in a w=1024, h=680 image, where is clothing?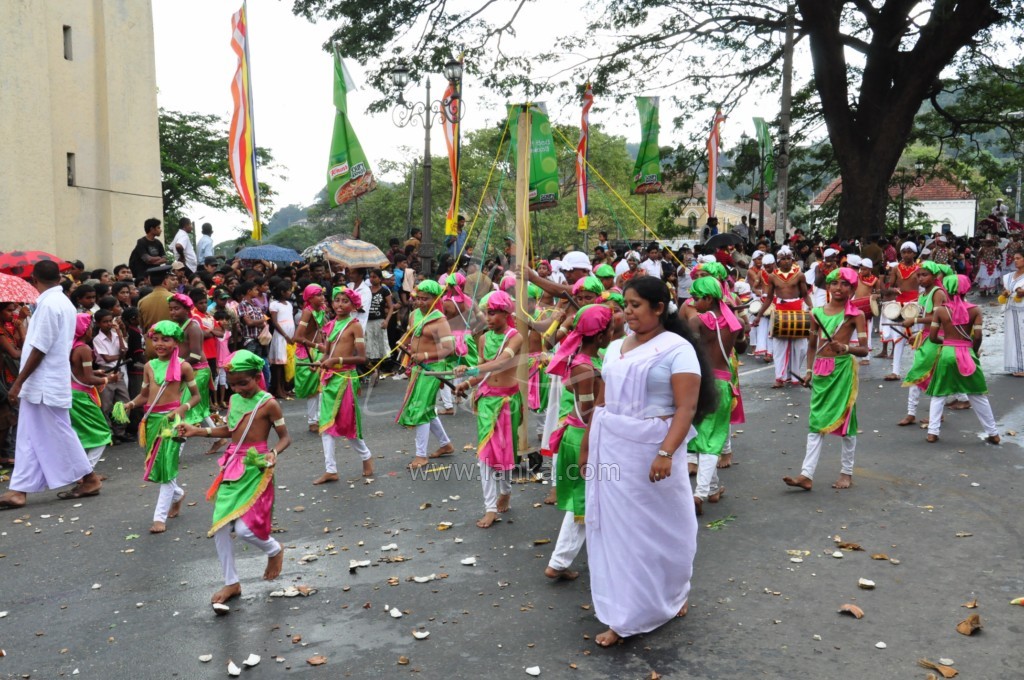
(left=445, top=225, right=466, bottom=252).
